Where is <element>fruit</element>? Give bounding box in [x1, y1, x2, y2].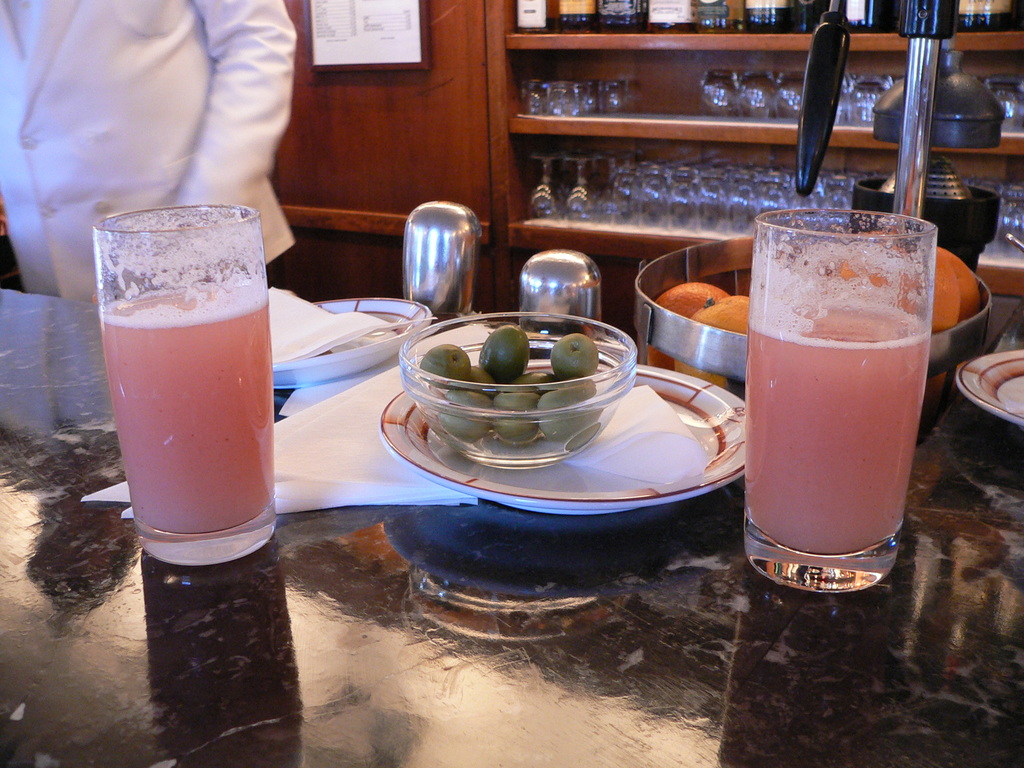
[647, 278, 730, 371].
